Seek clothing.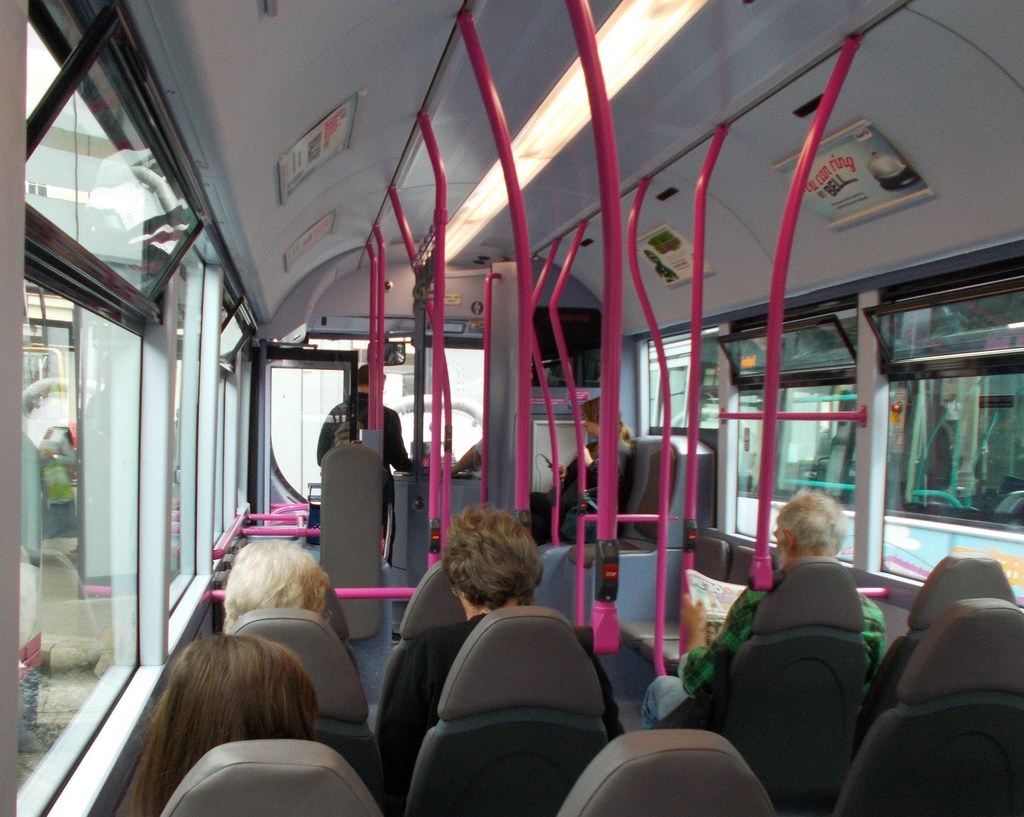
box(528, 442, 635, 546).
